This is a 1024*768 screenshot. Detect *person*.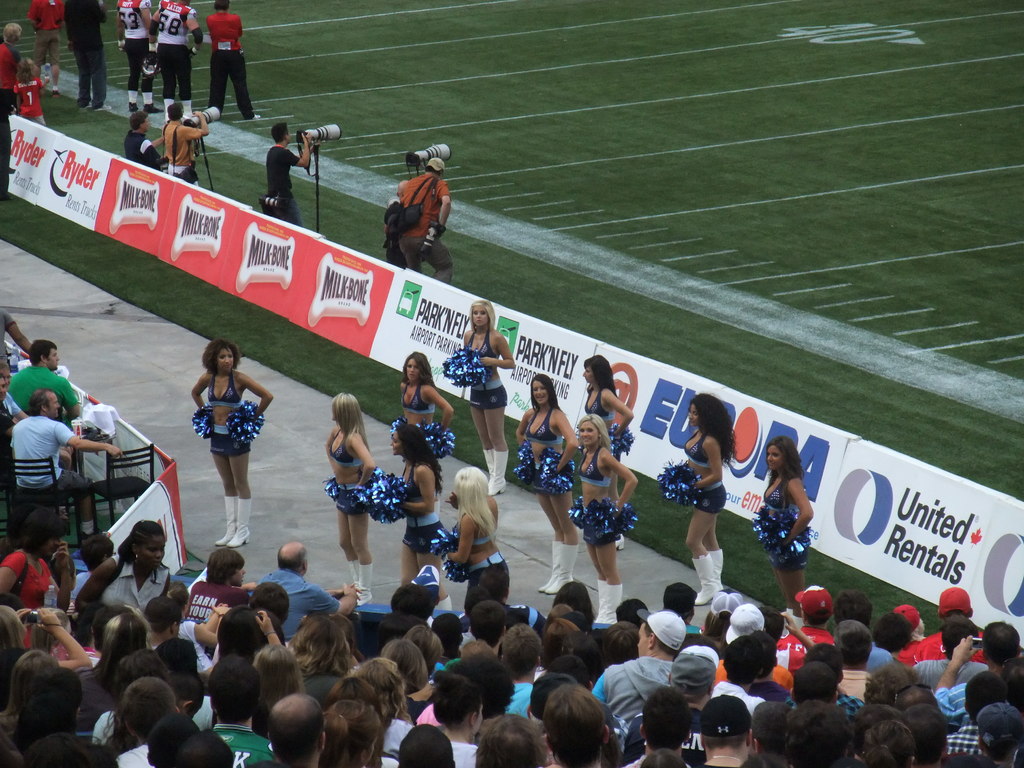
525,675,578,718.
